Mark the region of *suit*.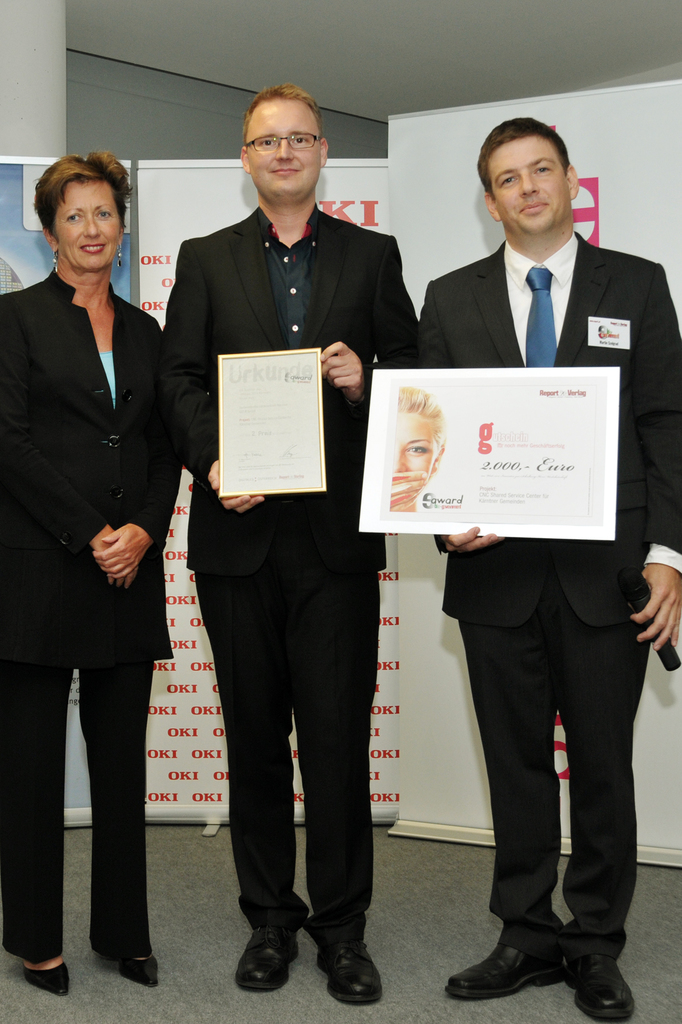
Region: box=[16, 196, 180, 958].
